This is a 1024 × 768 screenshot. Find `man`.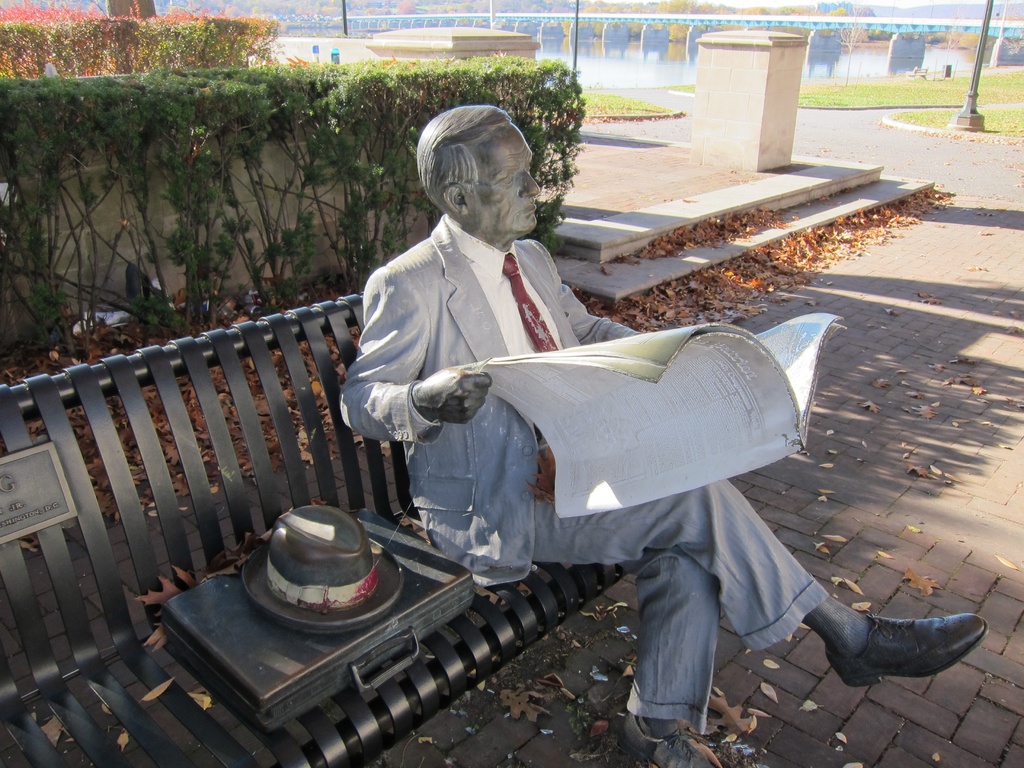
Bounding box: BBox(341, 107, 999, 764).
